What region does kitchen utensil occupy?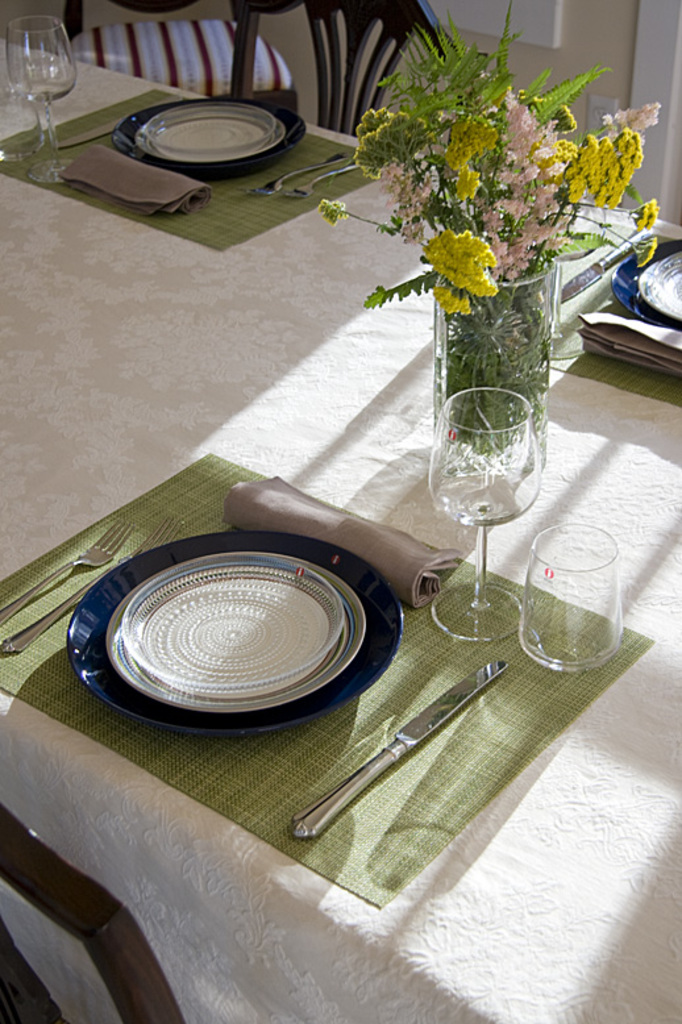
(278, 158, 359, 203).
